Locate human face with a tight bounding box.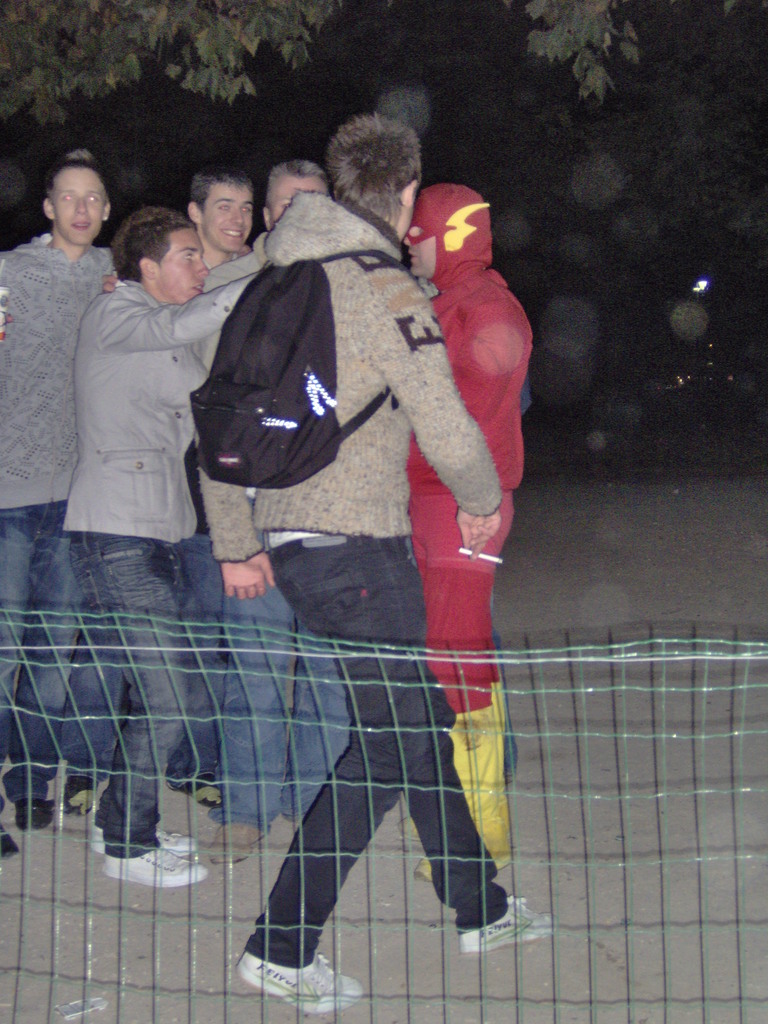
crop(147, 221, 210, 307).
